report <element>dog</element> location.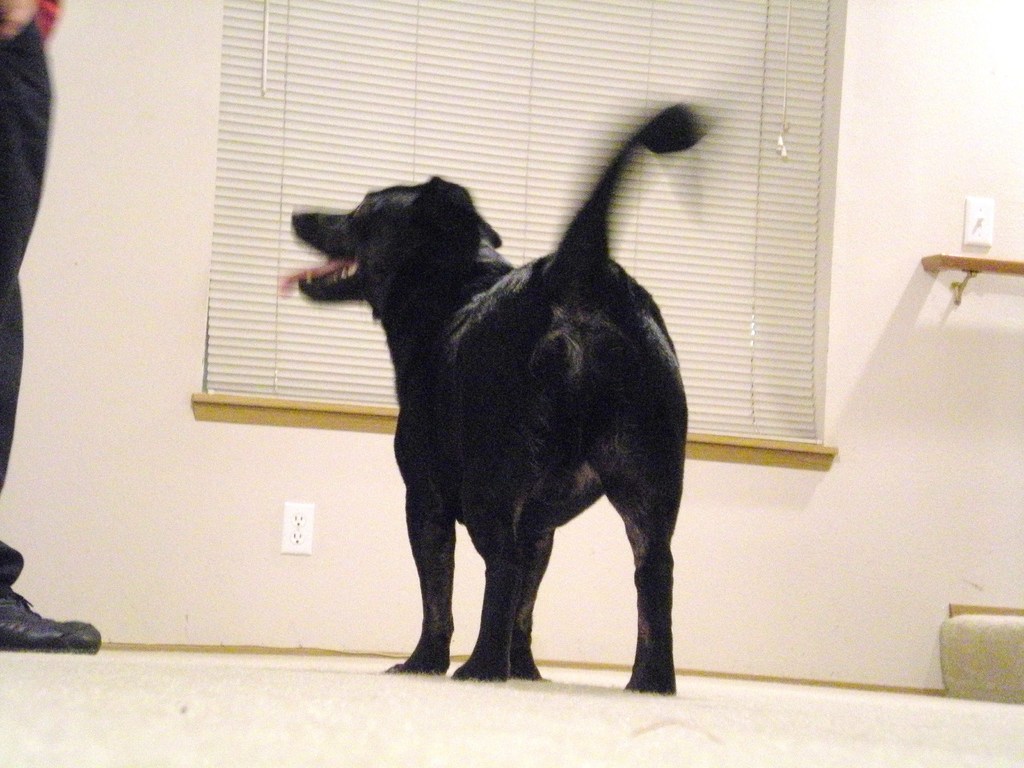
Report: select_region(277, 104, 715, 700).
